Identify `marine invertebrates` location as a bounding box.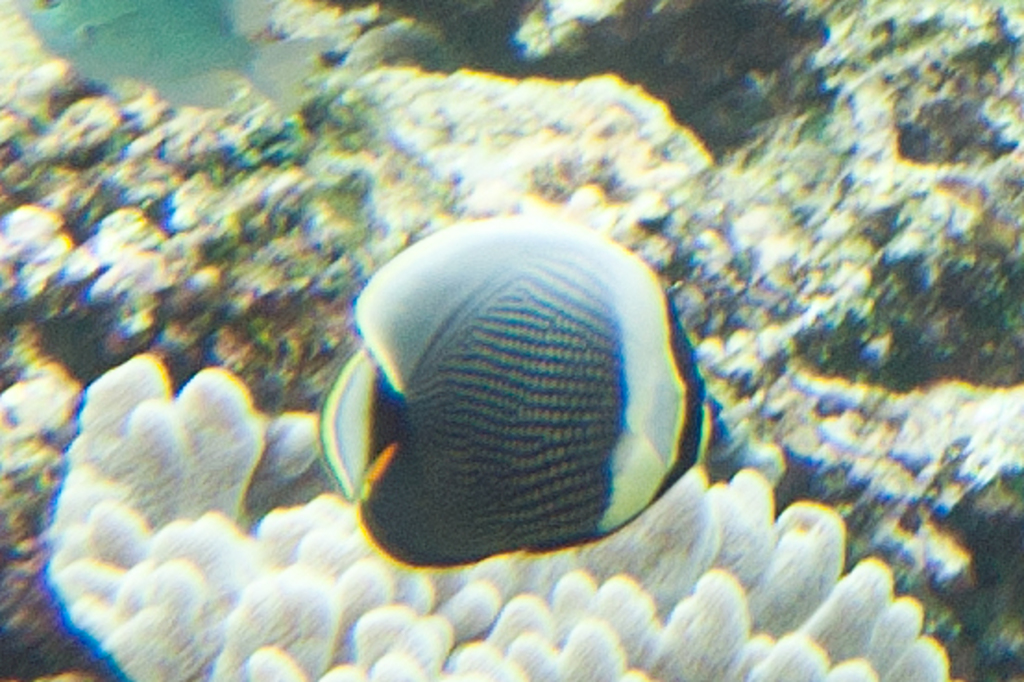
[left=335, top=216, right=721, bottom=615].
